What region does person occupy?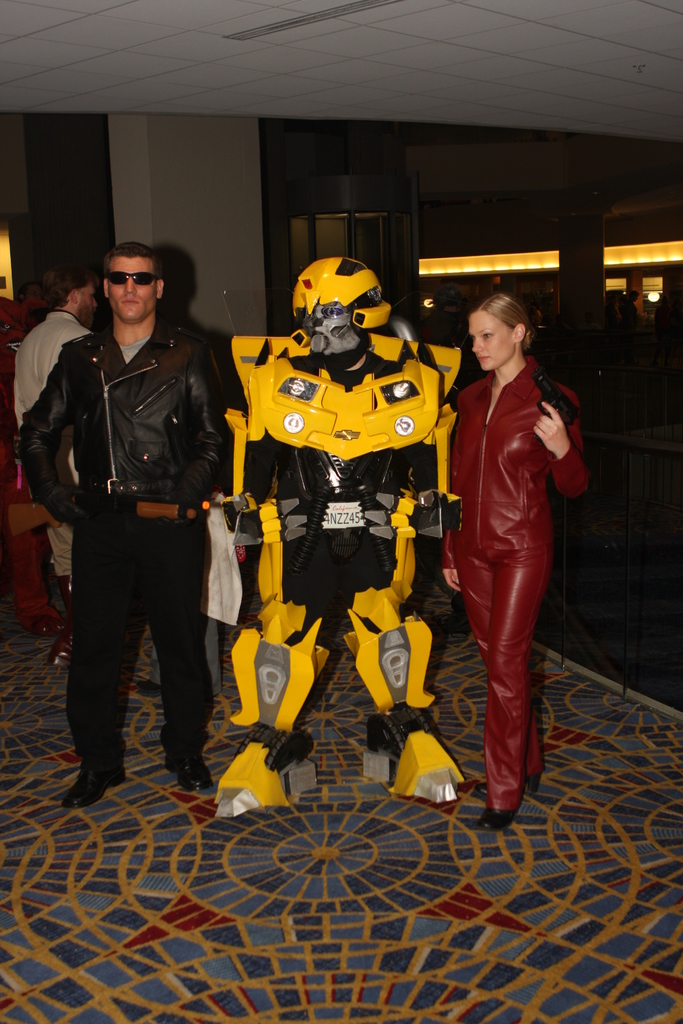
bbox=[447, 290, 588, 827].
